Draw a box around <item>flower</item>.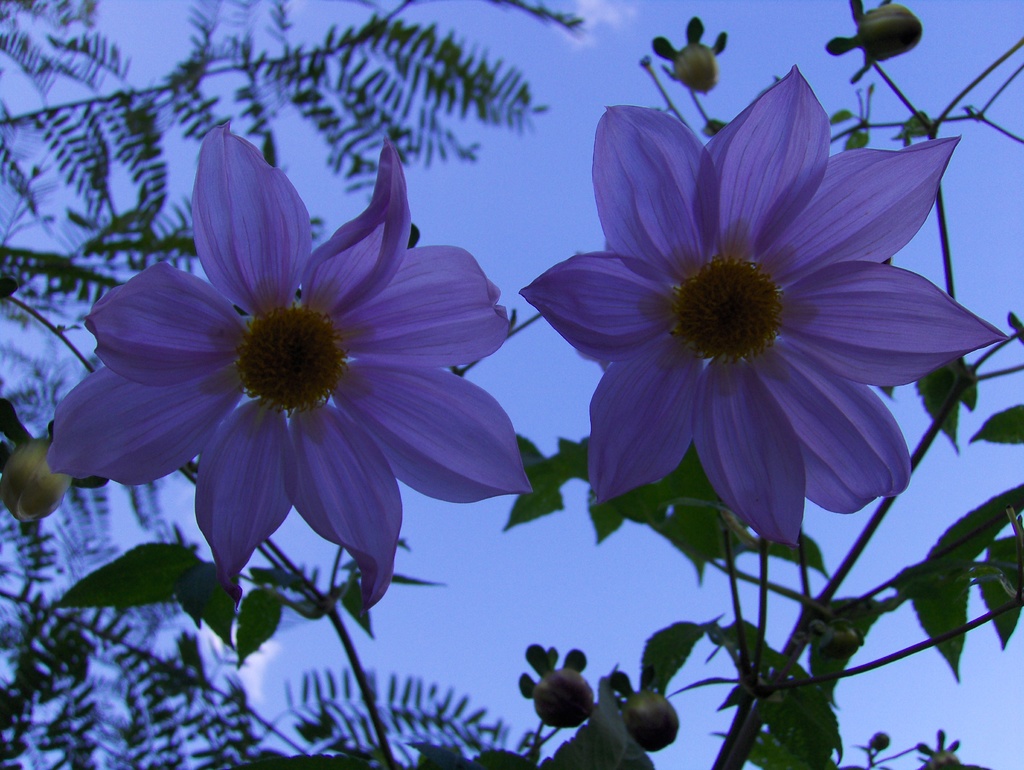
(514, 61, 1012, 554).
